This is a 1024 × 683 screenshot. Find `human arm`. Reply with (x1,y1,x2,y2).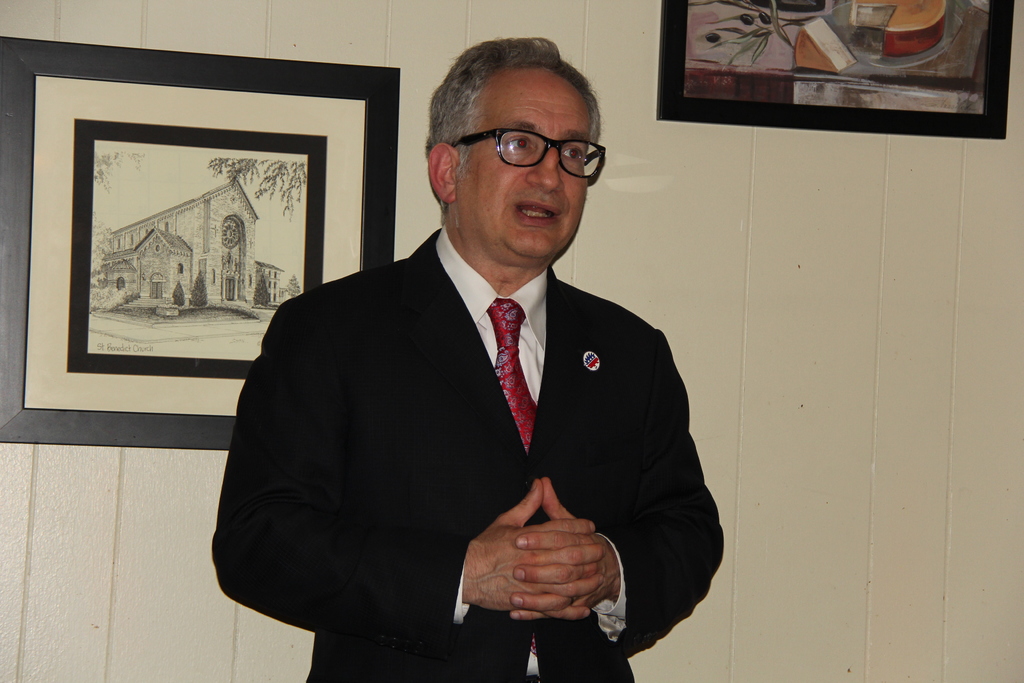
(495,325,729,656).
